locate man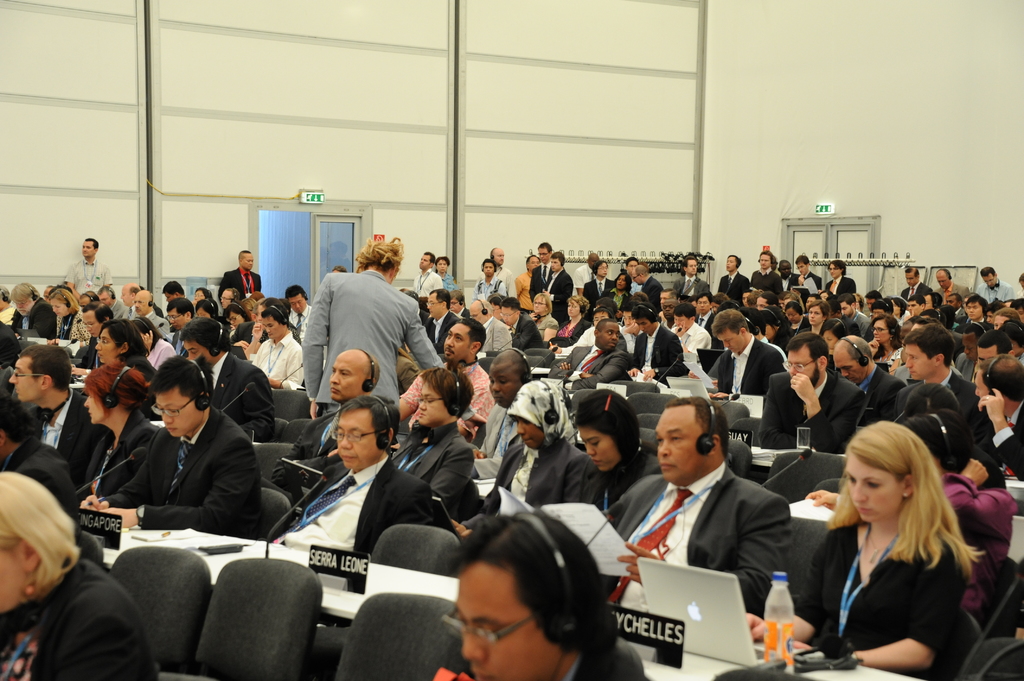
region(96, 284, 129, 319)
